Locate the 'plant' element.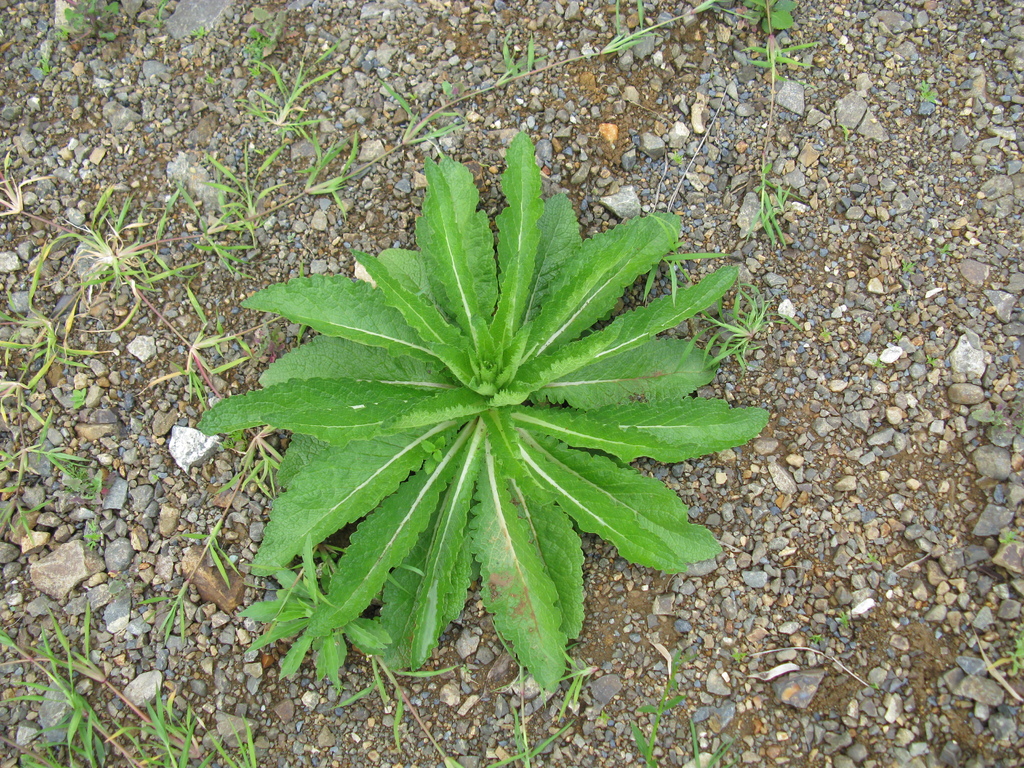
Element bbox: [740,0,801,36].
